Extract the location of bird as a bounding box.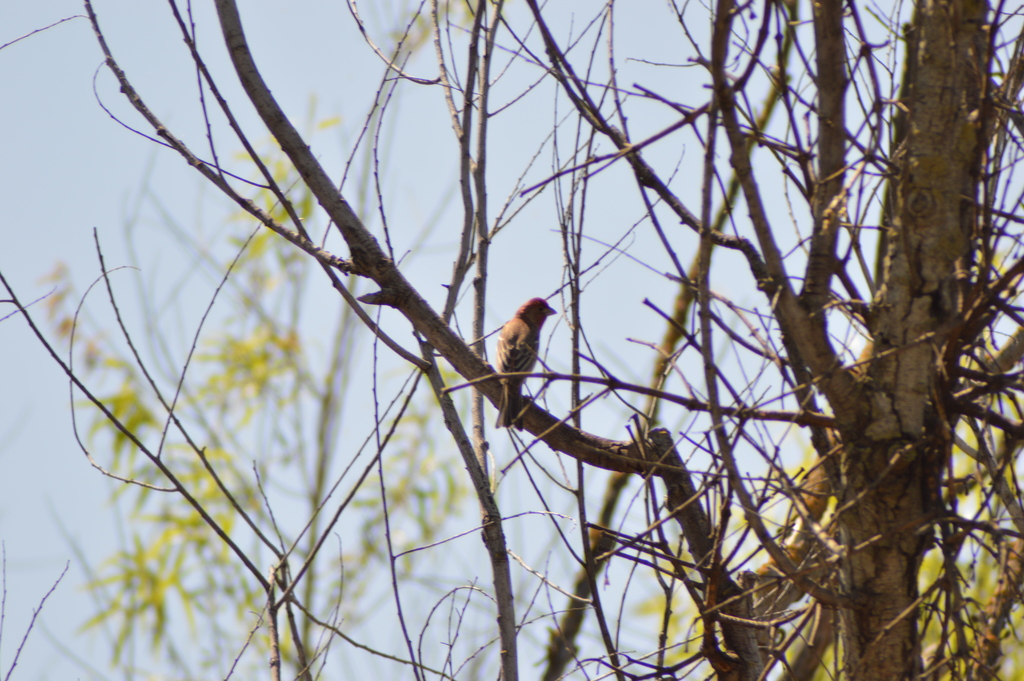
bbox=[485, 297, 561, 405].
